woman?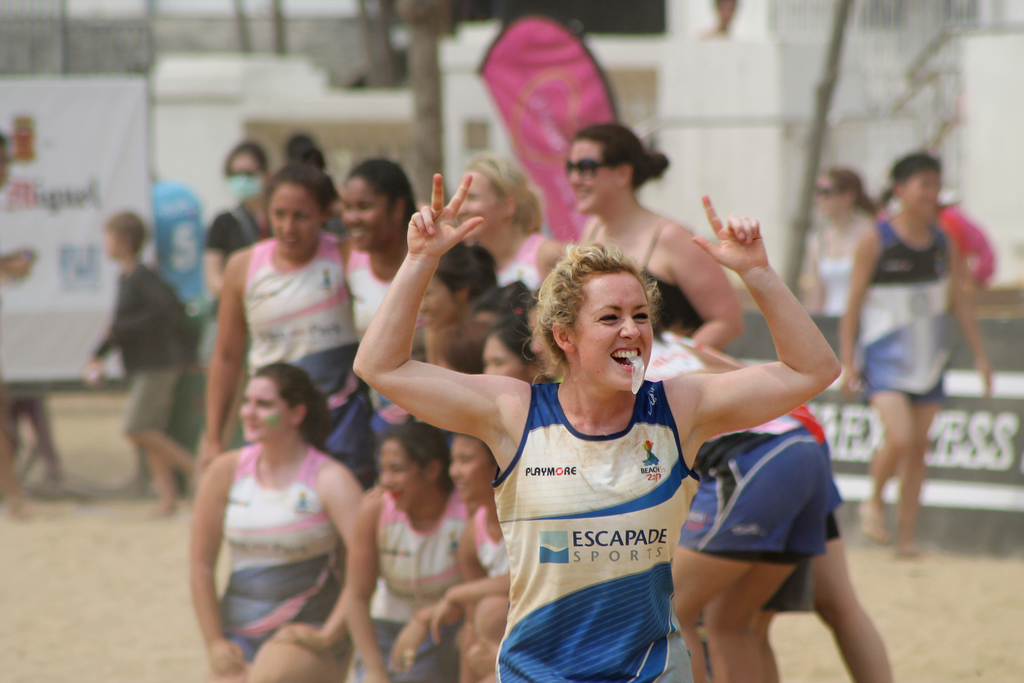
{"left": 804, "top": 164, "right": 881, "bottom": 318}
